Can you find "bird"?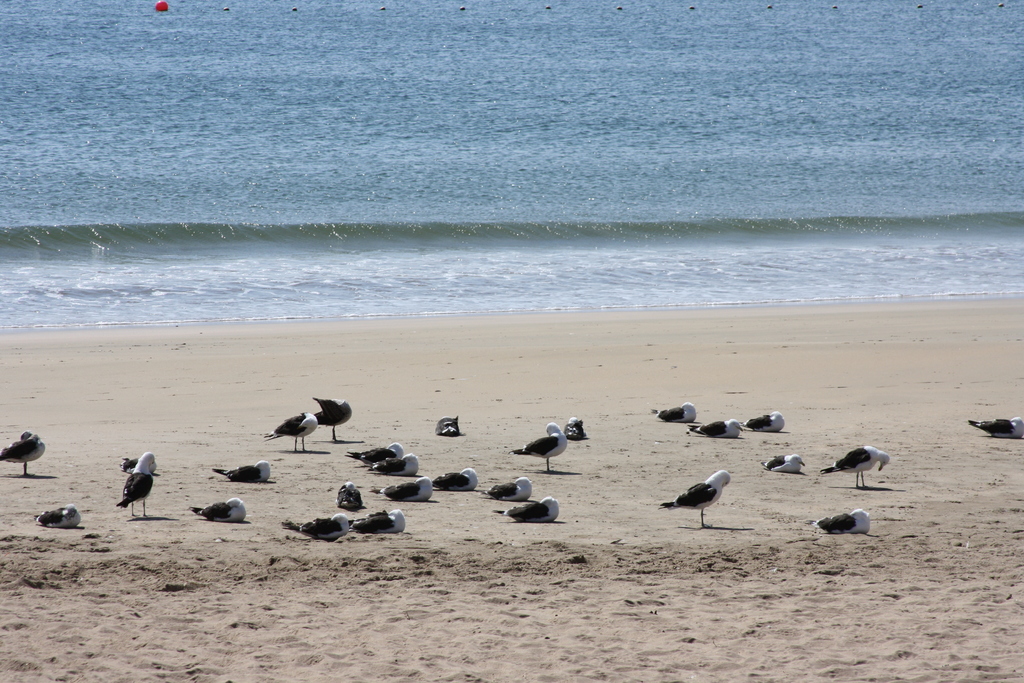
Yes, bounding box: bbox(435, 416, 460, 438).
